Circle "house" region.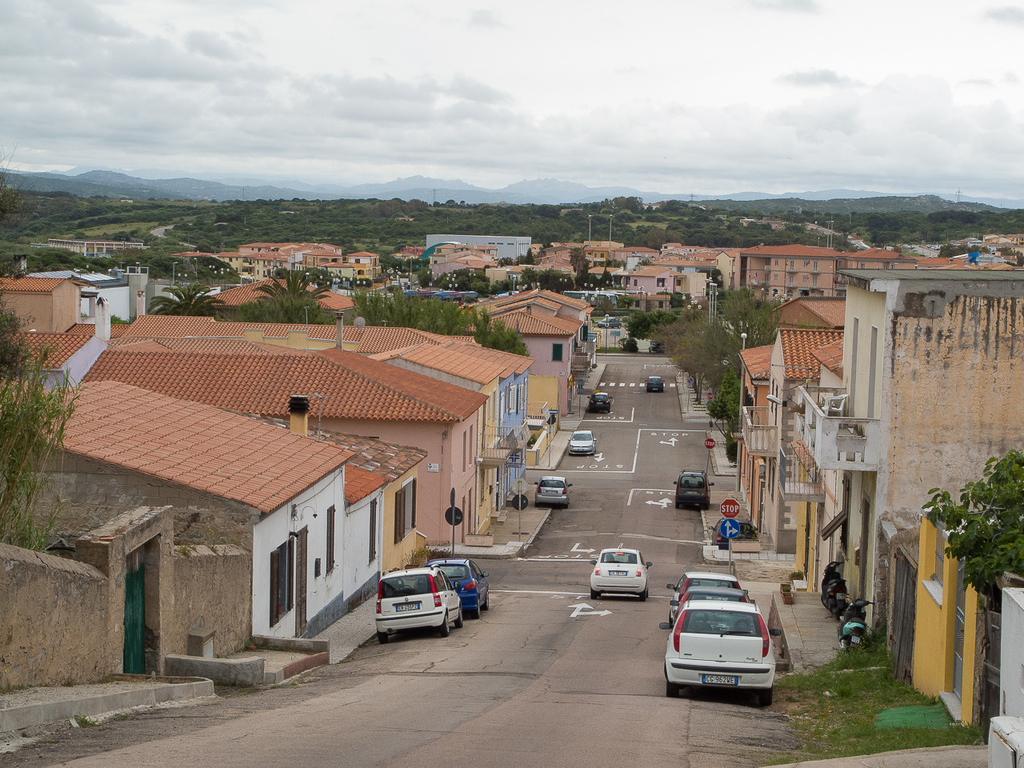
Region: 0,276,91,326.
